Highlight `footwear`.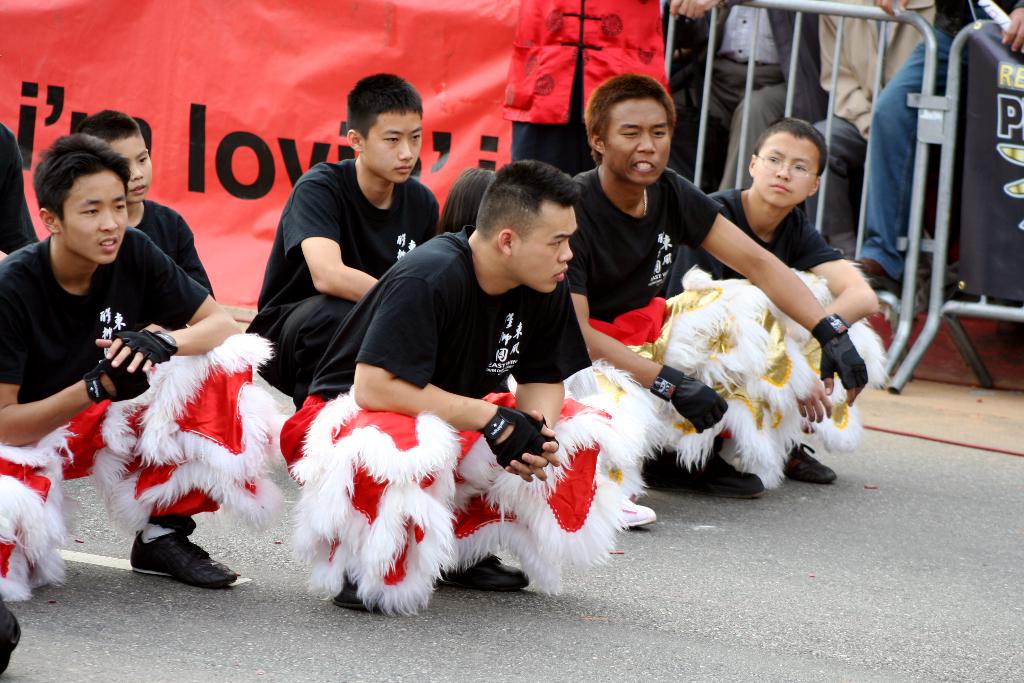
Highlighted region: box(780, 436, 840, 486).
